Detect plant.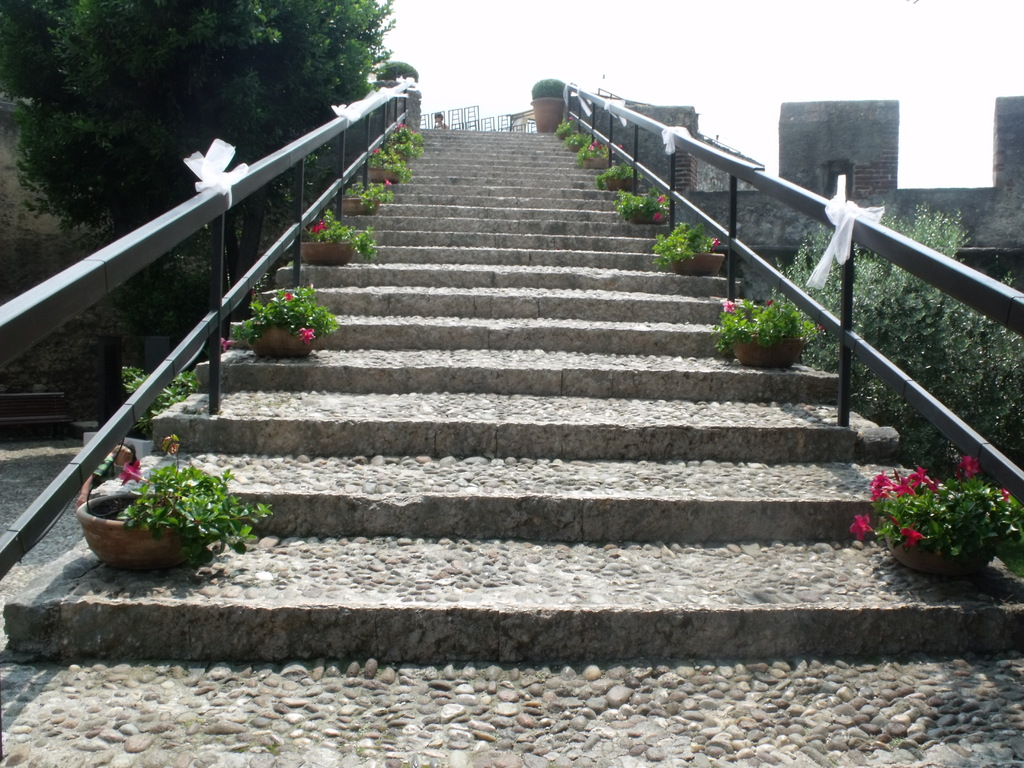
Detected at 301,202,375,260.
